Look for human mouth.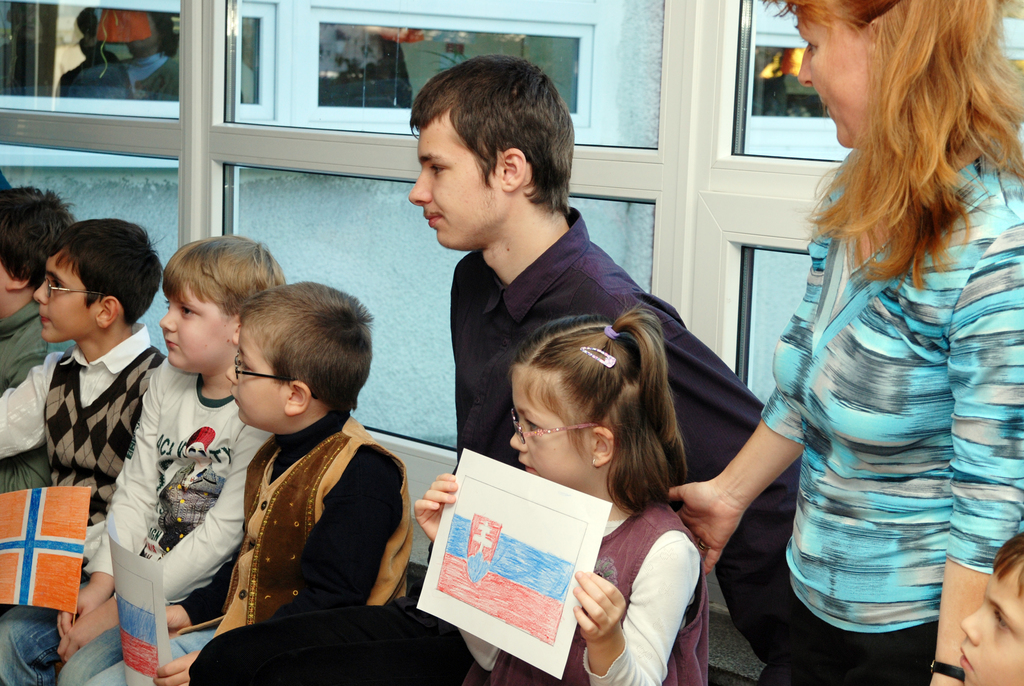
Found: rect(421, 206, 446, 231).
